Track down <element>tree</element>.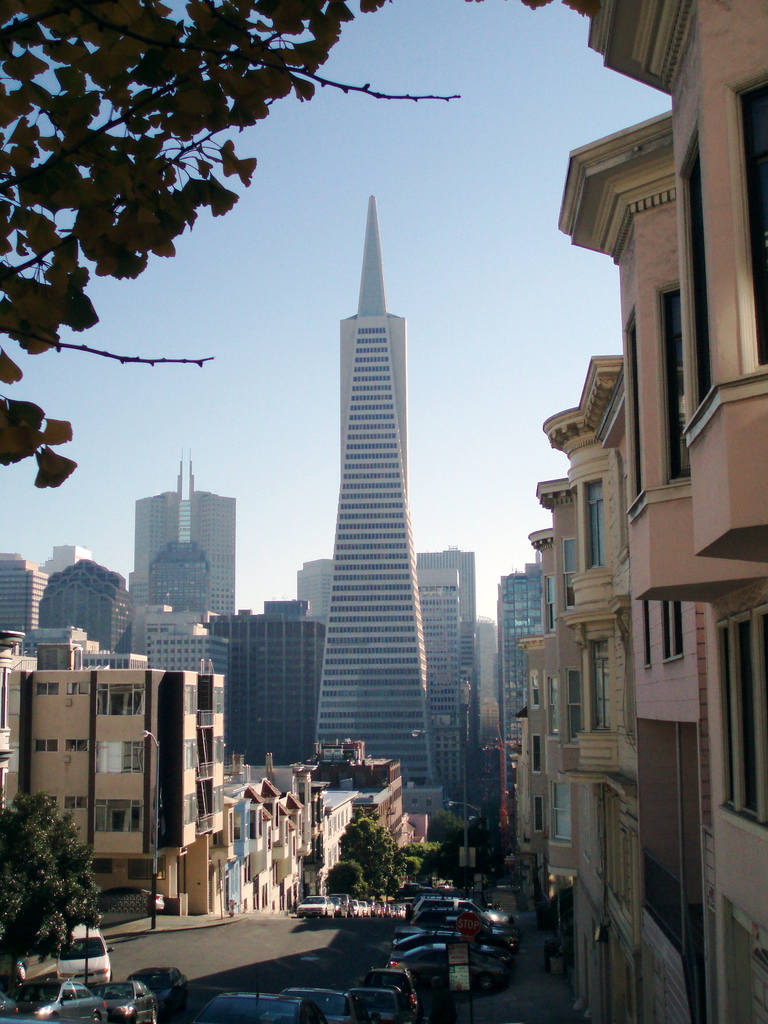
Tracked to <region>1, 792, 100, 969</region>.
